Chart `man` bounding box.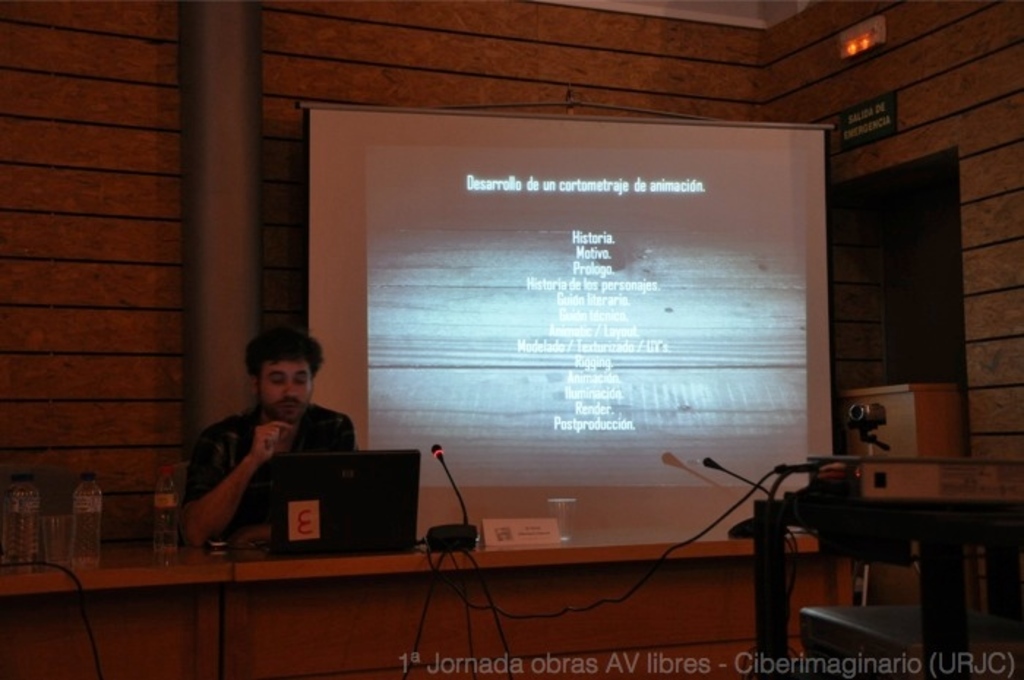
Charted: <region>180, 328, 353, 541</region>.
